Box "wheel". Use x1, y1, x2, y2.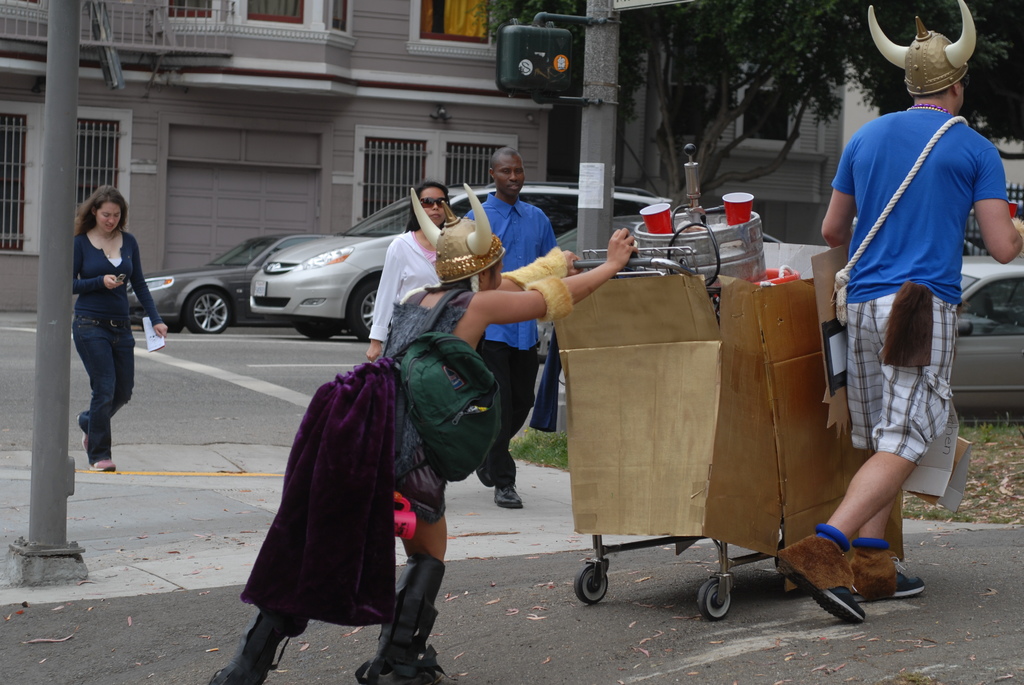
186, 288, 227, 325.
